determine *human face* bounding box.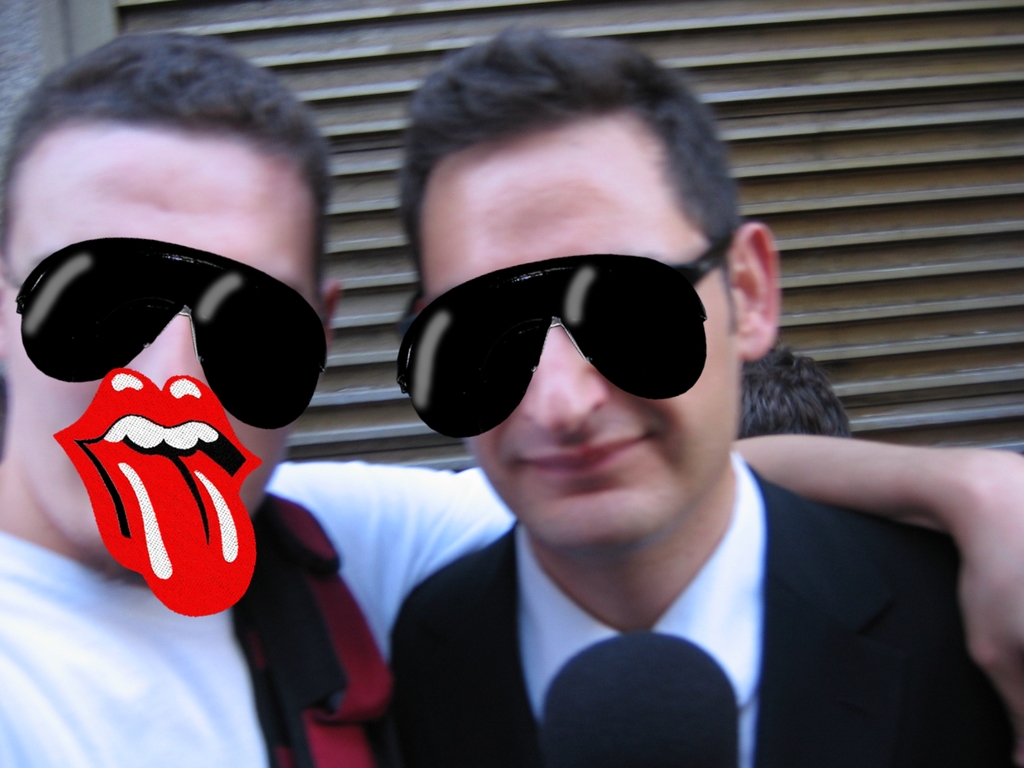
Determined: (420,130,730,547).
